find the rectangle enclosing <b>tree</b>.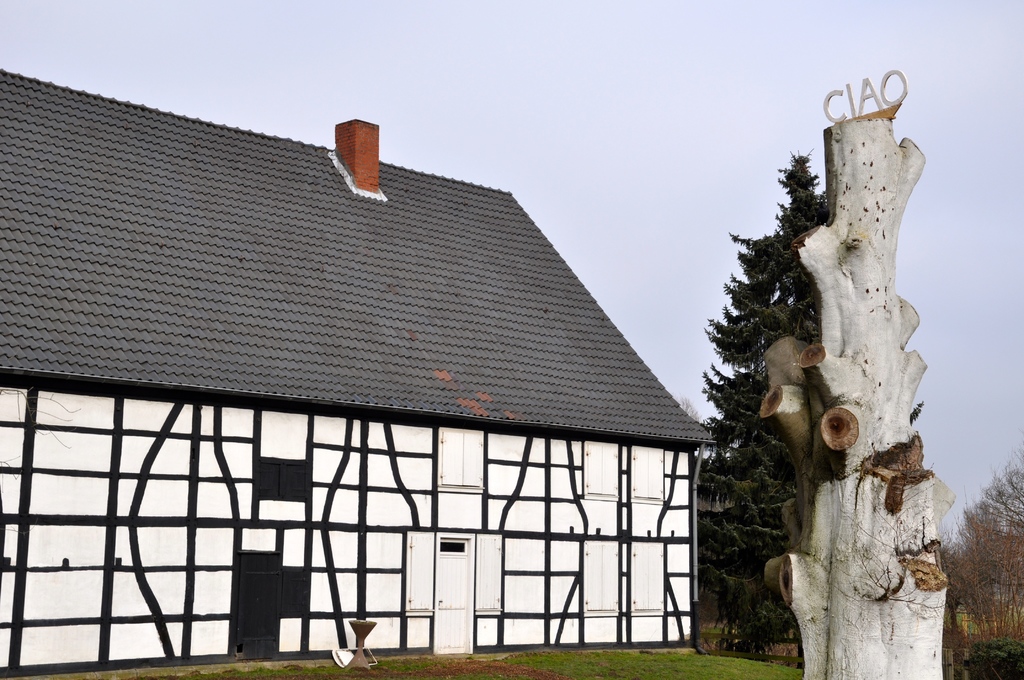
[952,458,1023,646].
